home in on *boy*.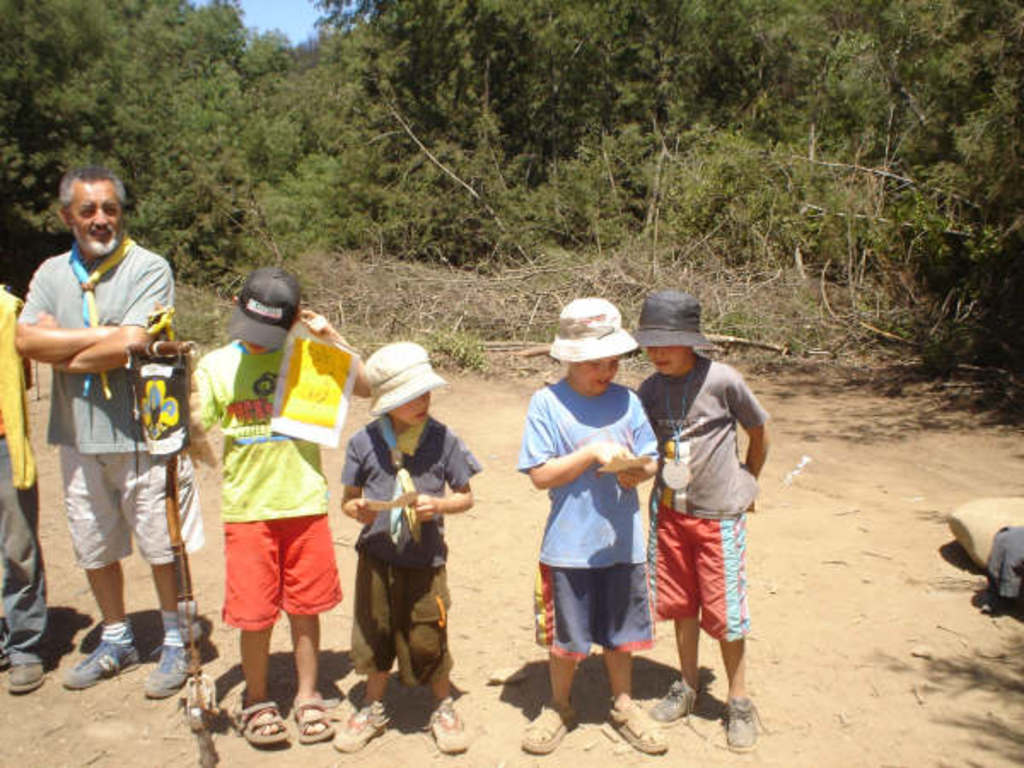
Homed in at select_region(519, 294, 684, 756).
